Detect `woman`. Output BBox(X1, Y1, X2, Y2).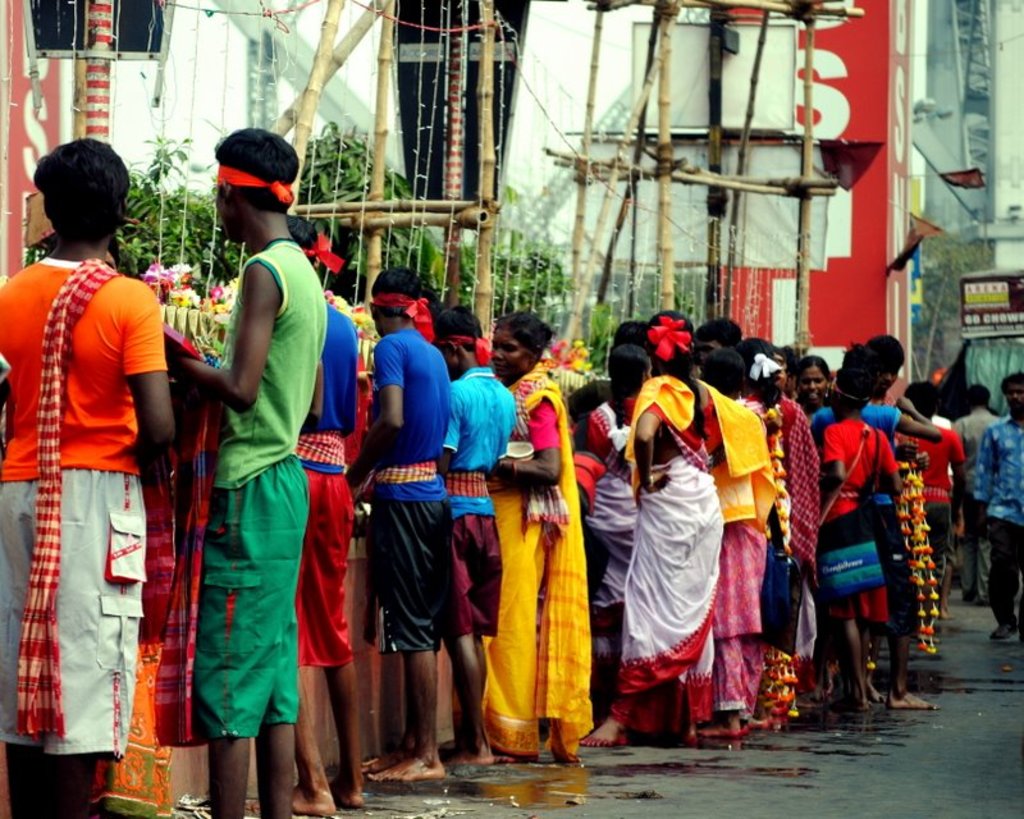
BBox(607, 321, 746, 759).
